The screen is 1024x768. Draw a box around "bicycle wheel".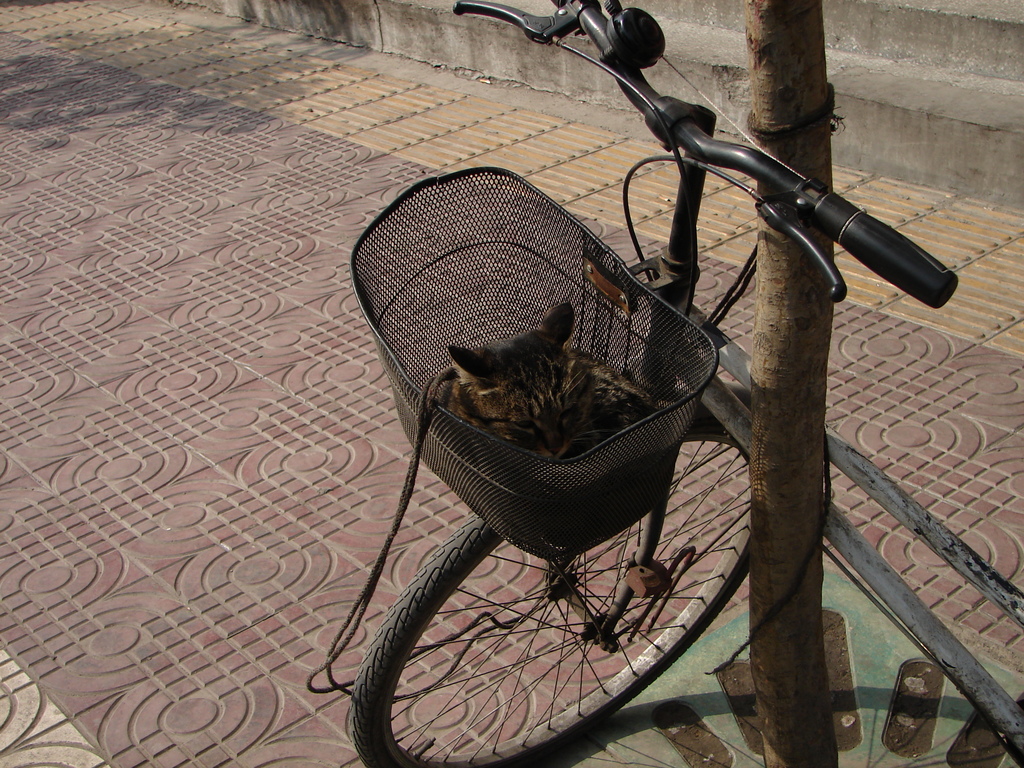
box=[349, 448, 722, 740].
